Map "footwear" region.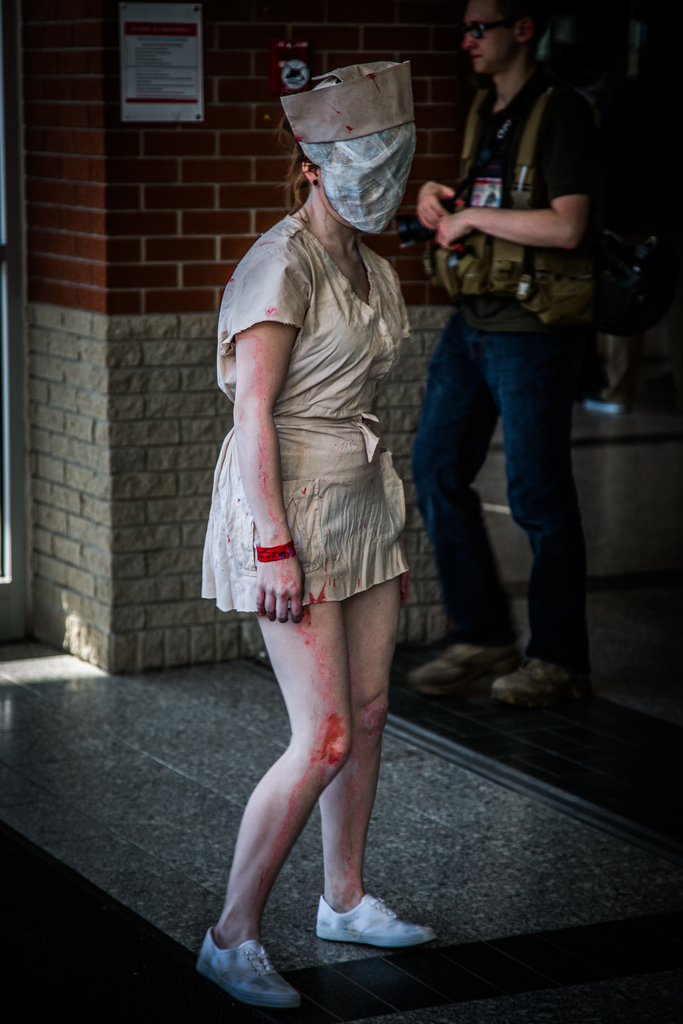
Mapped to select_region(197, 927, 303, 1006).
